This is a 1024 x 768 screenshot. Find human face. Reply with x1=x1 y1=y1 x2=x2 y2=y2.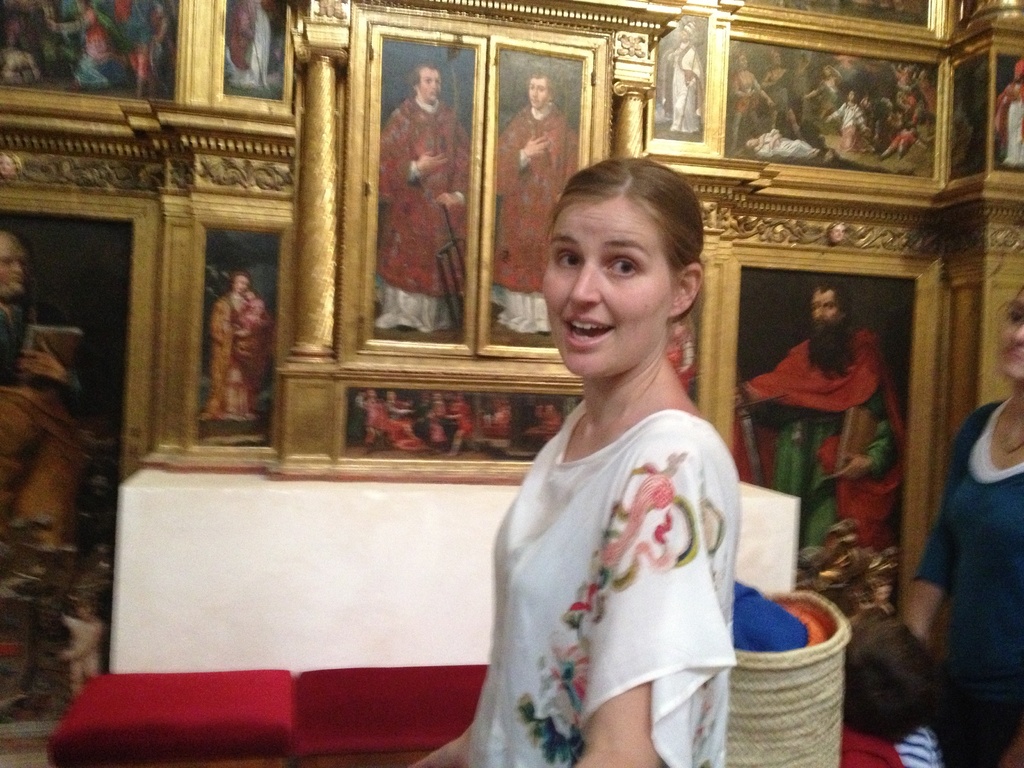
x1=419 y1=68 x2=440 y2=100.
